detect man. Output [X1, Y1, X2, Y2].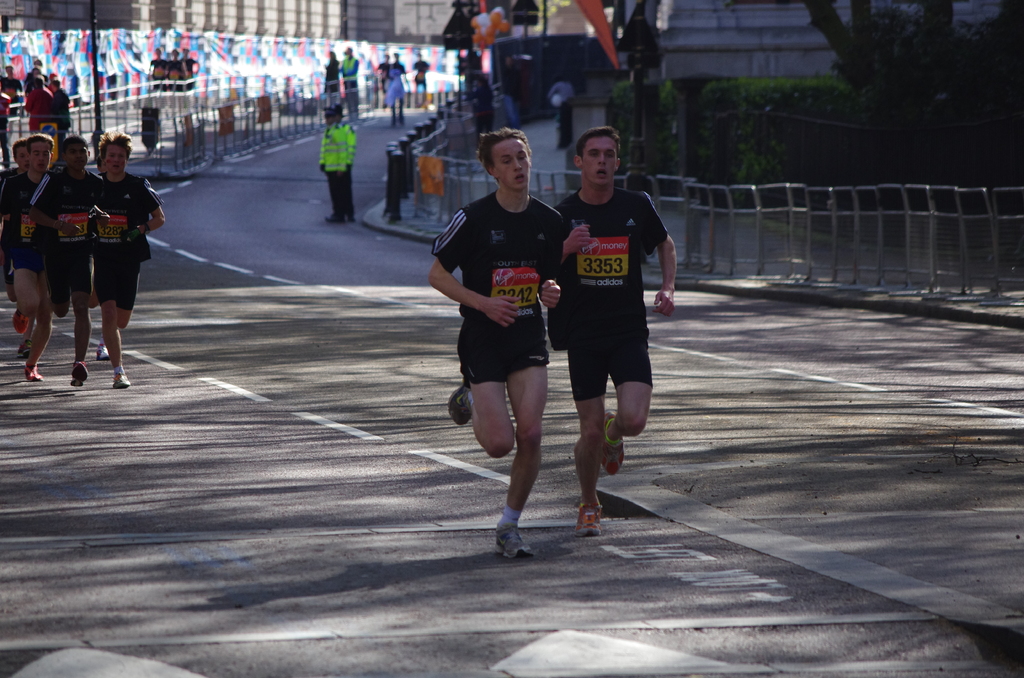
[378, 51, 388, 97].
